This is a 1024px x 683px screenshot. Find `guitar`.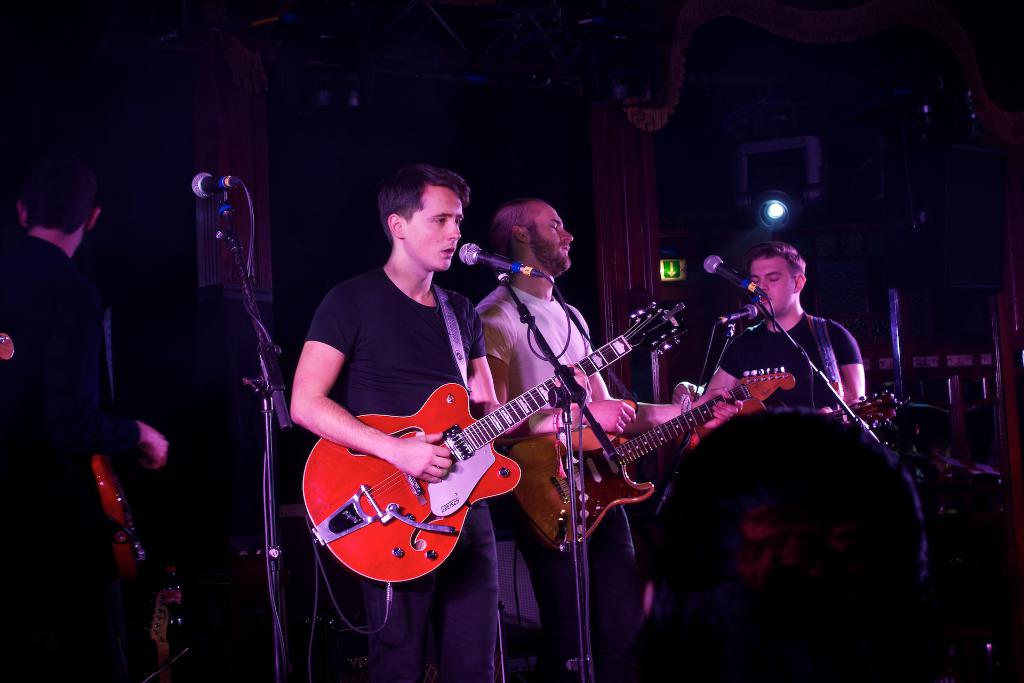
Bounding box: {"left": 843, "top": 386, "right": 910, "bottom": 434}.
